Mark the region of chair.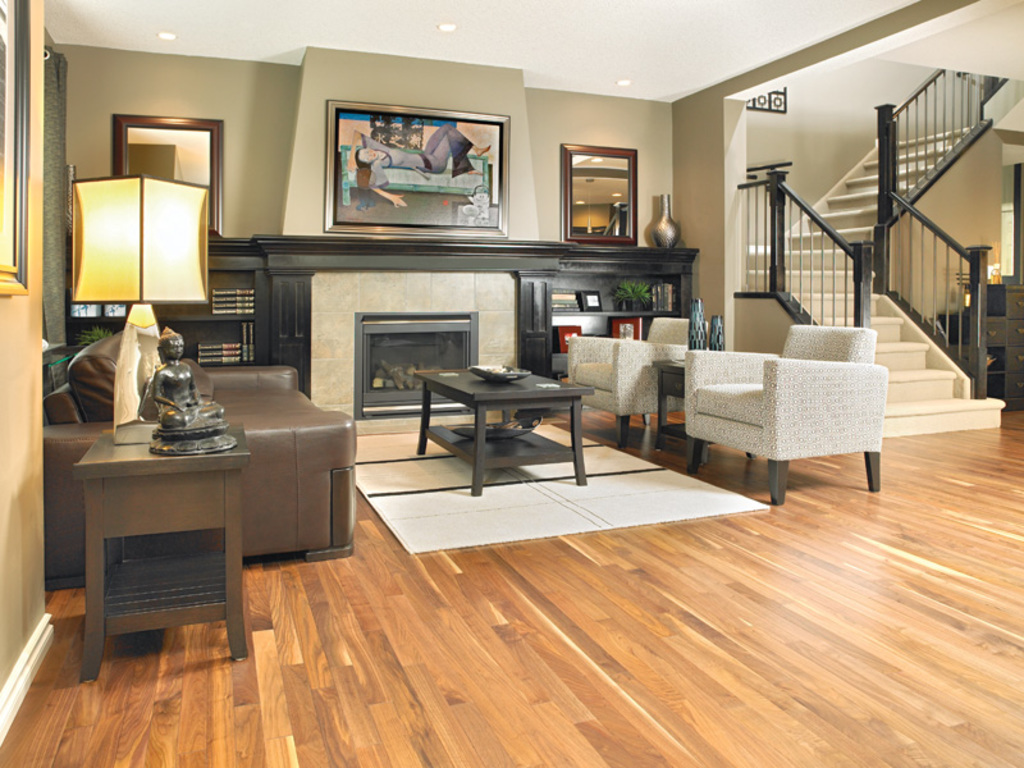
Region: x1=568 y1=317 x2=712 y2=449.
